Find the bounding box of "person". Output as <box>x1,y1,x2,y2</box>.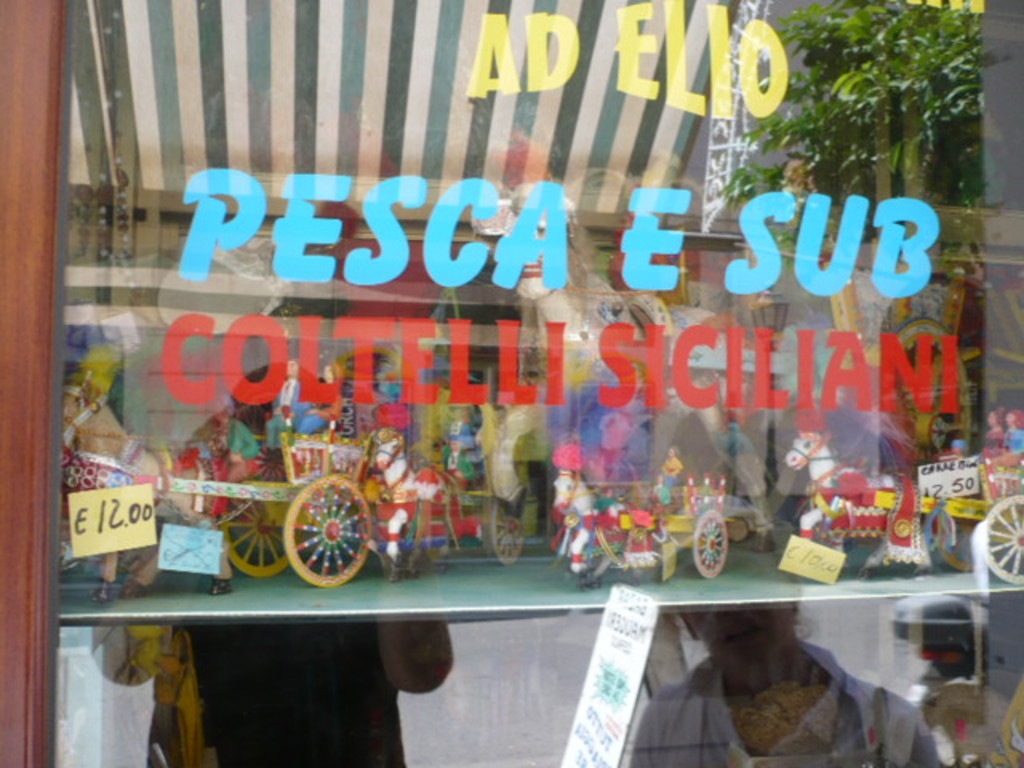
<box>974,406,1003,458</box>.
